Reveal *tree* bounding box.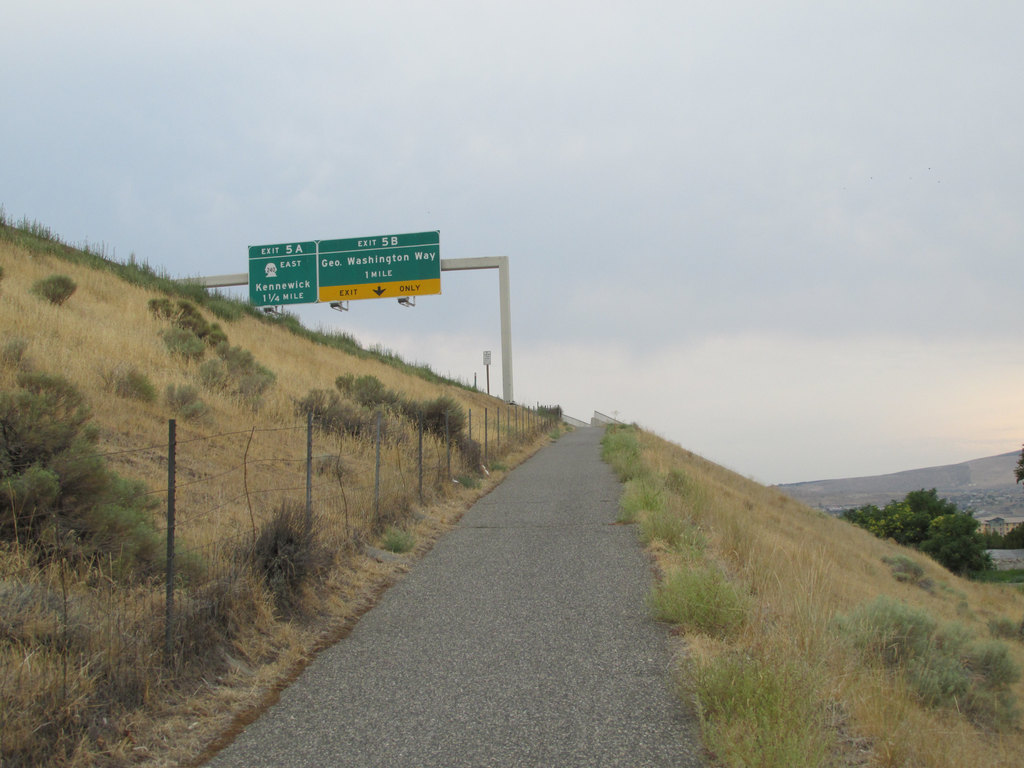
Revealed: pyautogui.locateOnScreen(996, 514, 1023, 549).
